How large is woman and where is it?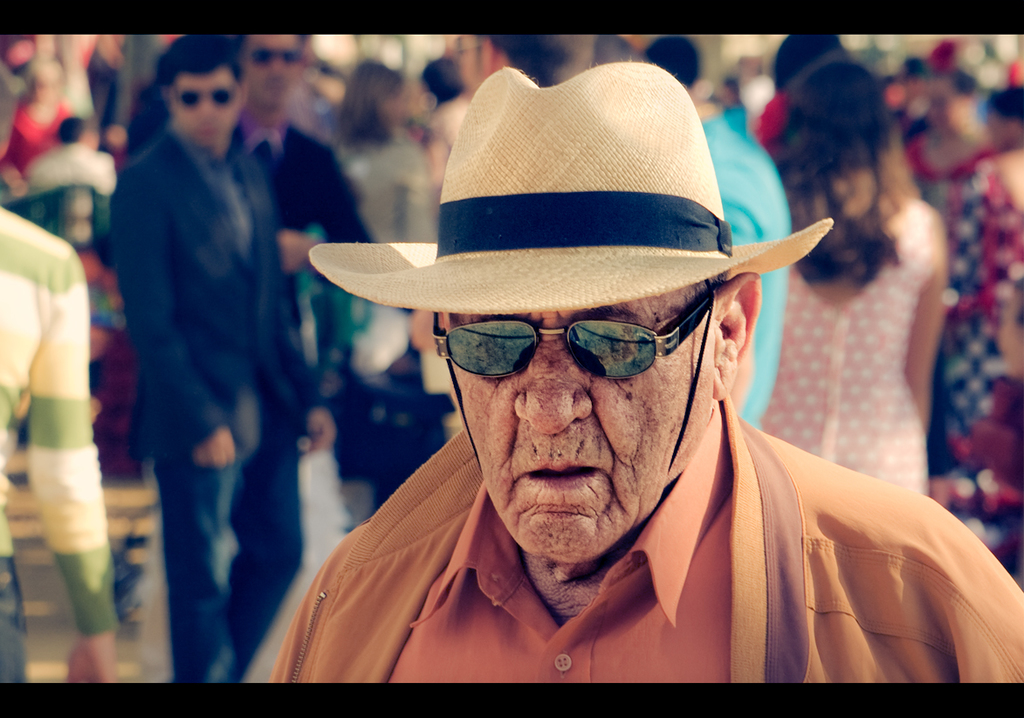
Bounding box: (left=754, top=58, right=953, bottom=512).
